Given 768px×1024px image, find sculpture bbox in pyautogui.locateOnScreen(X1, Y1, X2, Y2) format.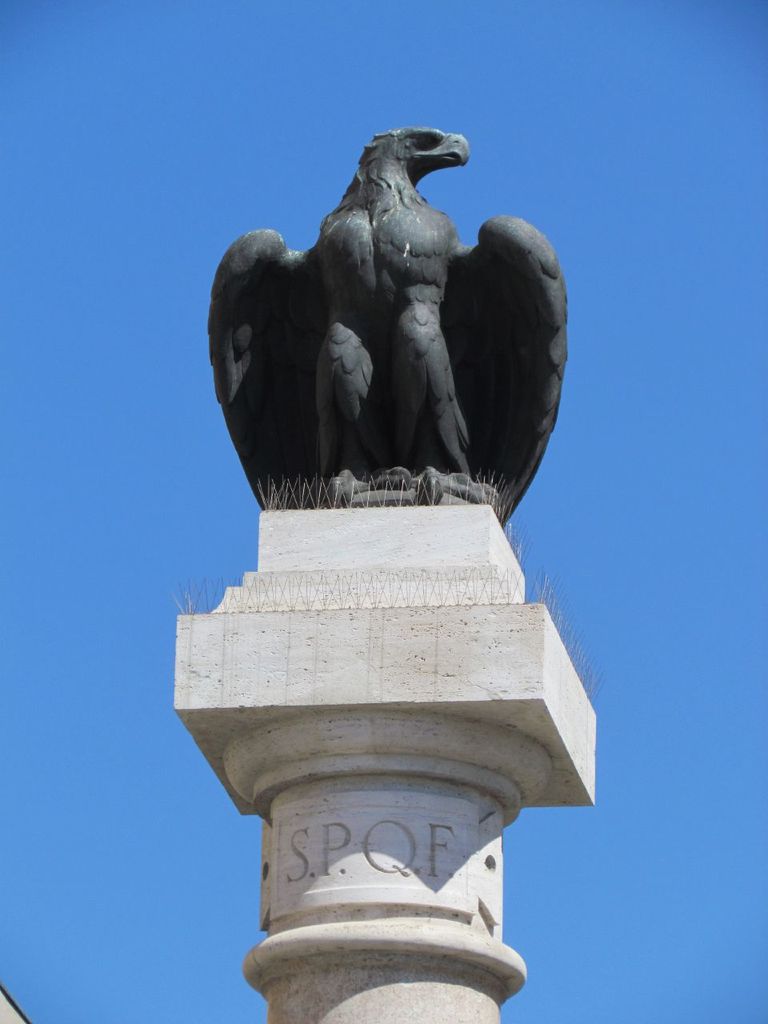
pyautogui.locateOnScreen(206, 127, 600, 555).
